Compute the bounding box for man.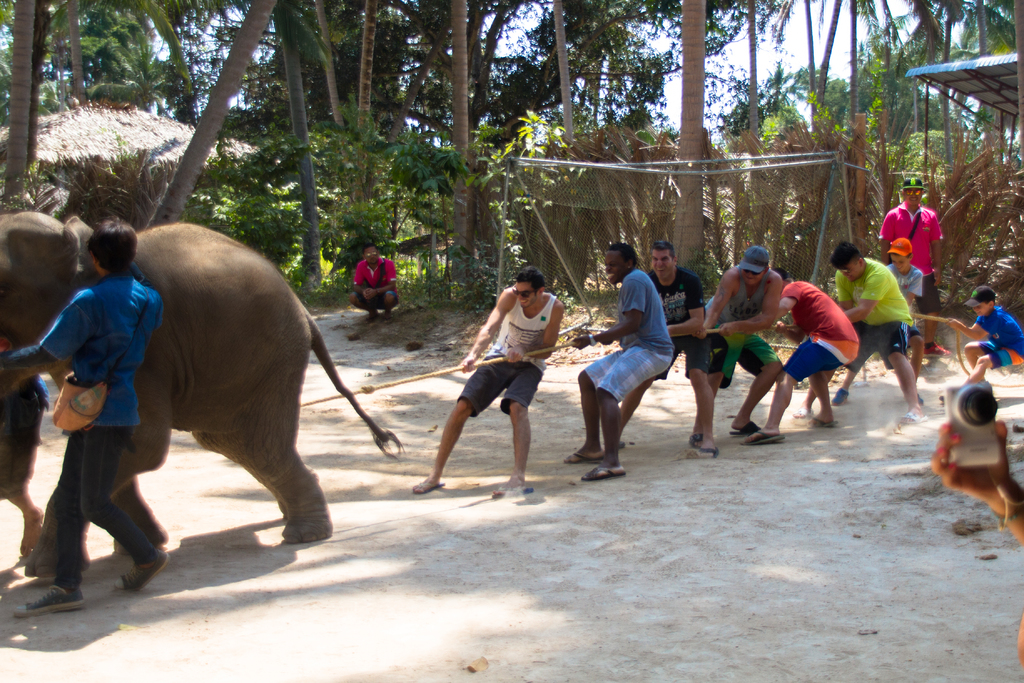
<box>0,210,165,613</box>.
